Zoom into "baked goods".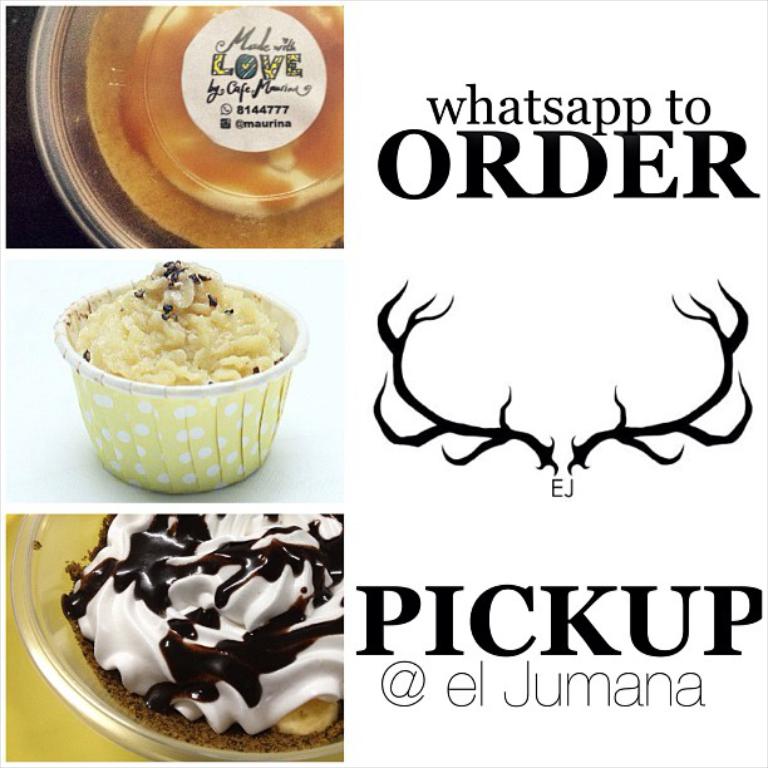
Zoom target: (x1=78, y1=257, x2=279, y2=387).
